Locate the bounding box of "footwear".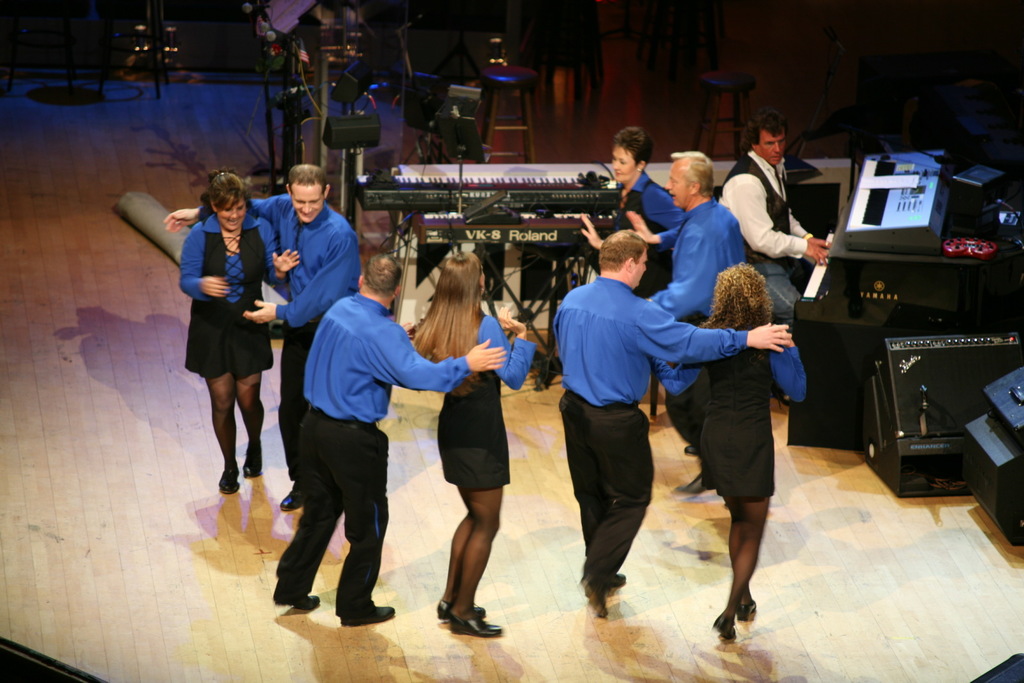
Bounding box: {"x1": 451, "y1": 617, "x2": 506, "y2": 641}.
